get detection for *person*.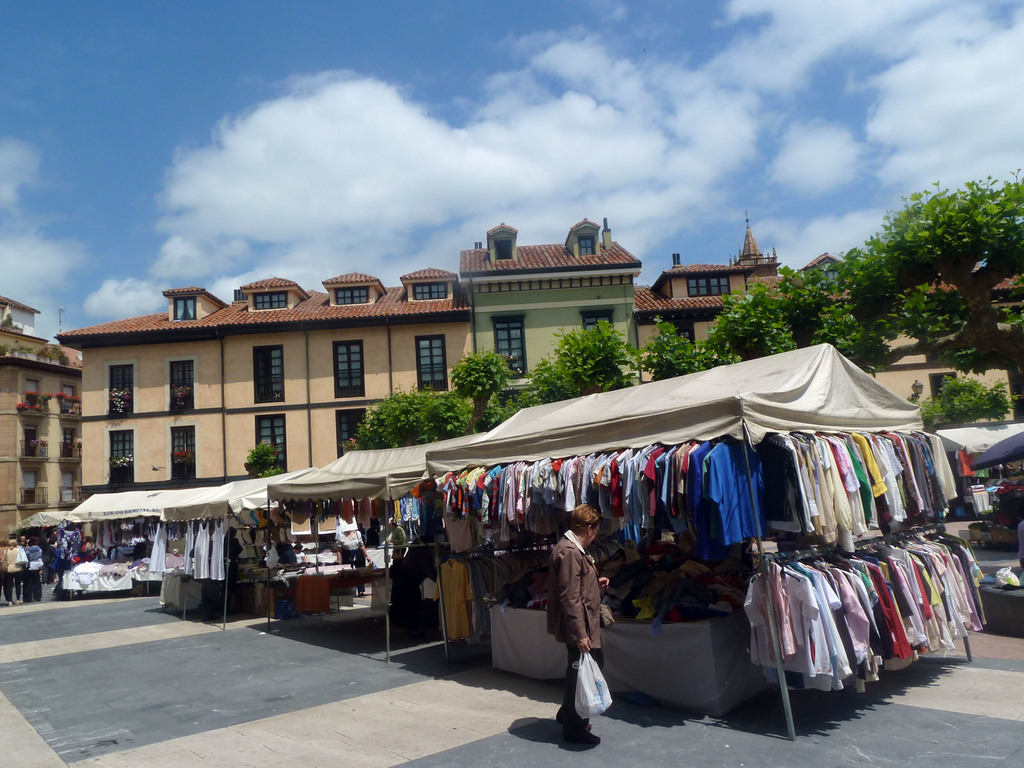
Detection: box=[388, 518, 407, 566].
